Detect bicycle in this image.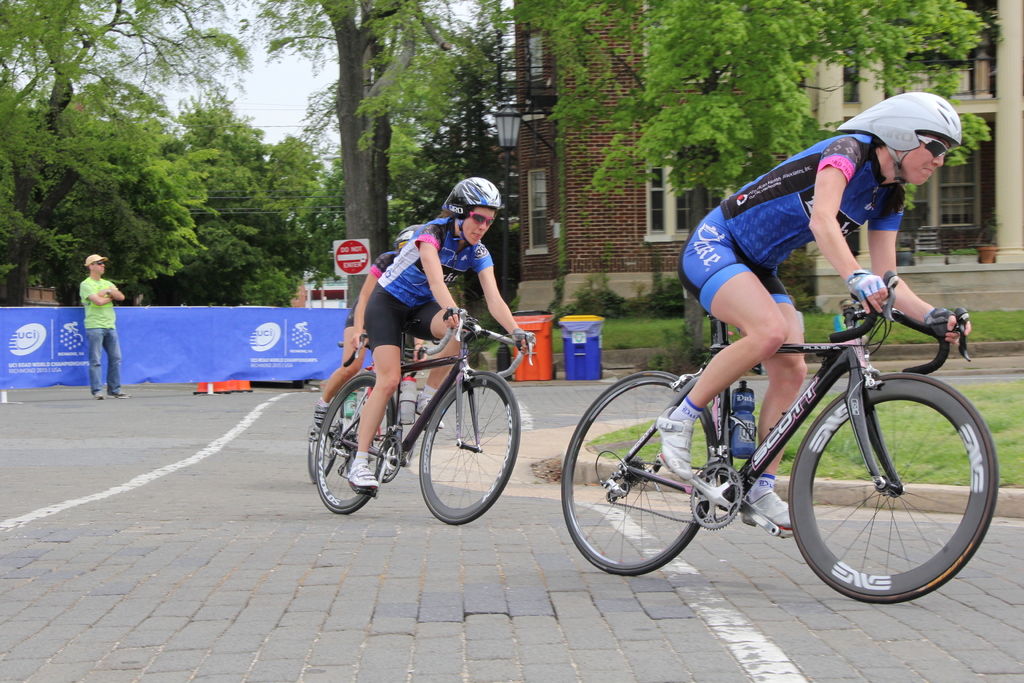
Detection: box=[315, 304, 536, 527].
